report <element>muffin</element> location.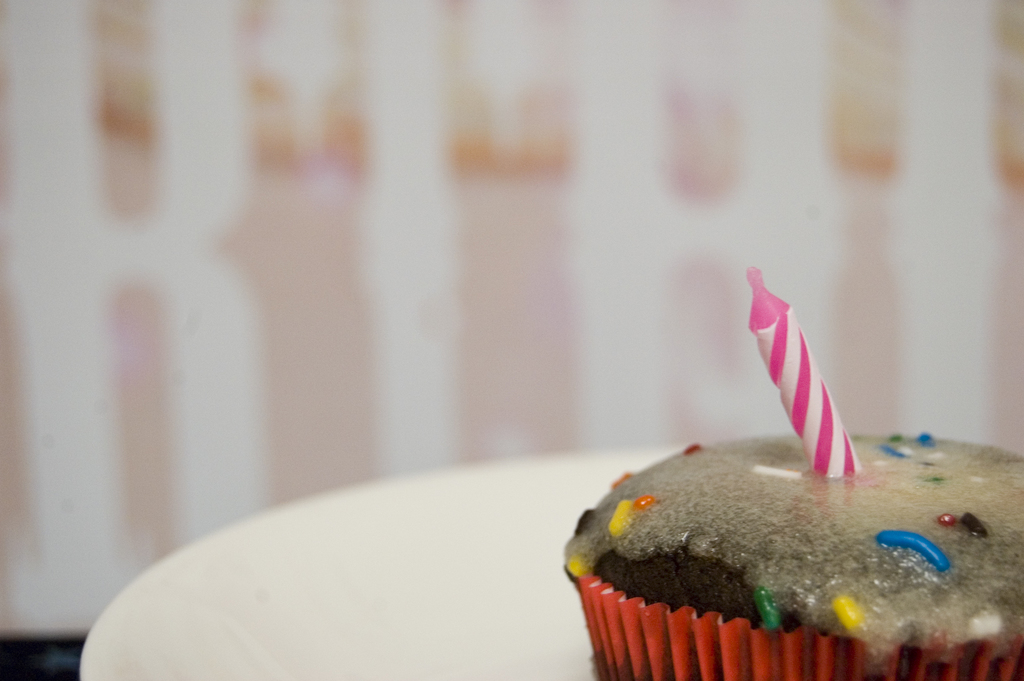
Report: [left=563, top=428, right=1023, bottom=680].
